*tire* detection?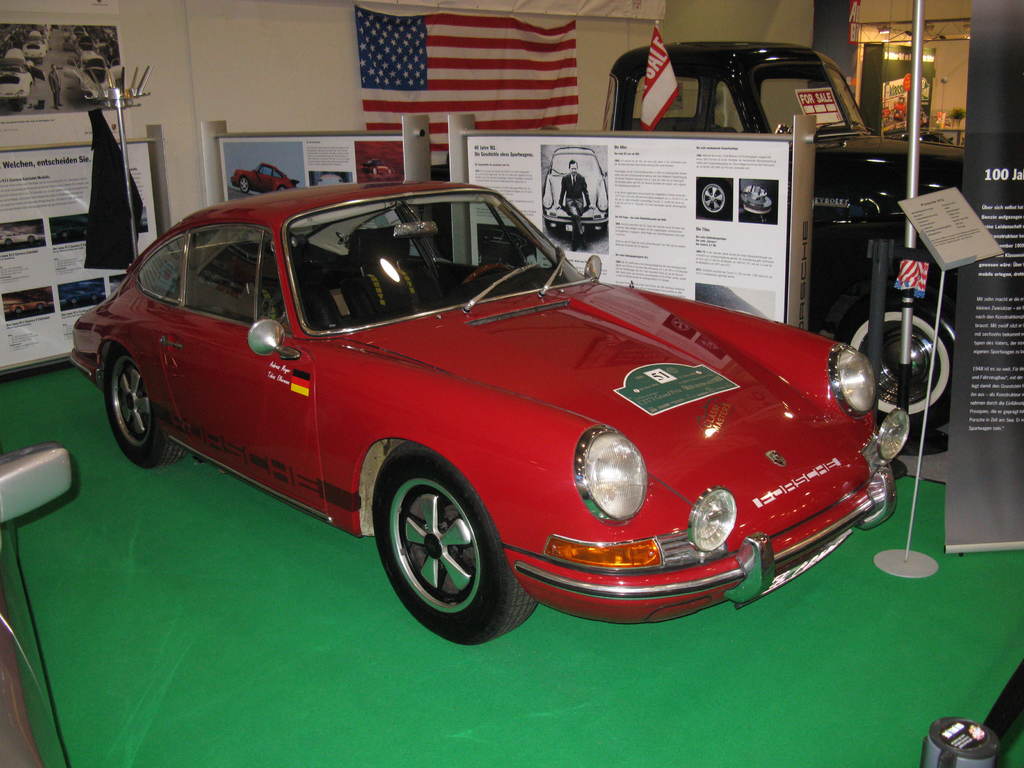
104:344:189:474
